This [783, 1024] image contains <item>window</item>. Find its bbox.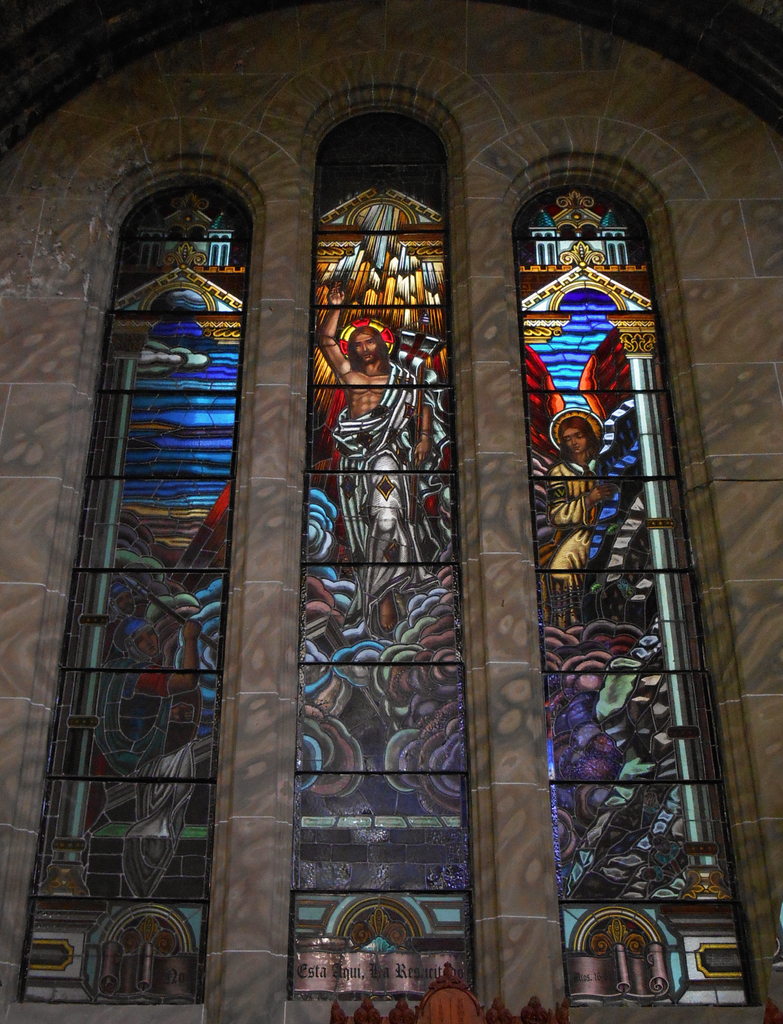
x1=4, y1=149, x2=261, y2=1010.
